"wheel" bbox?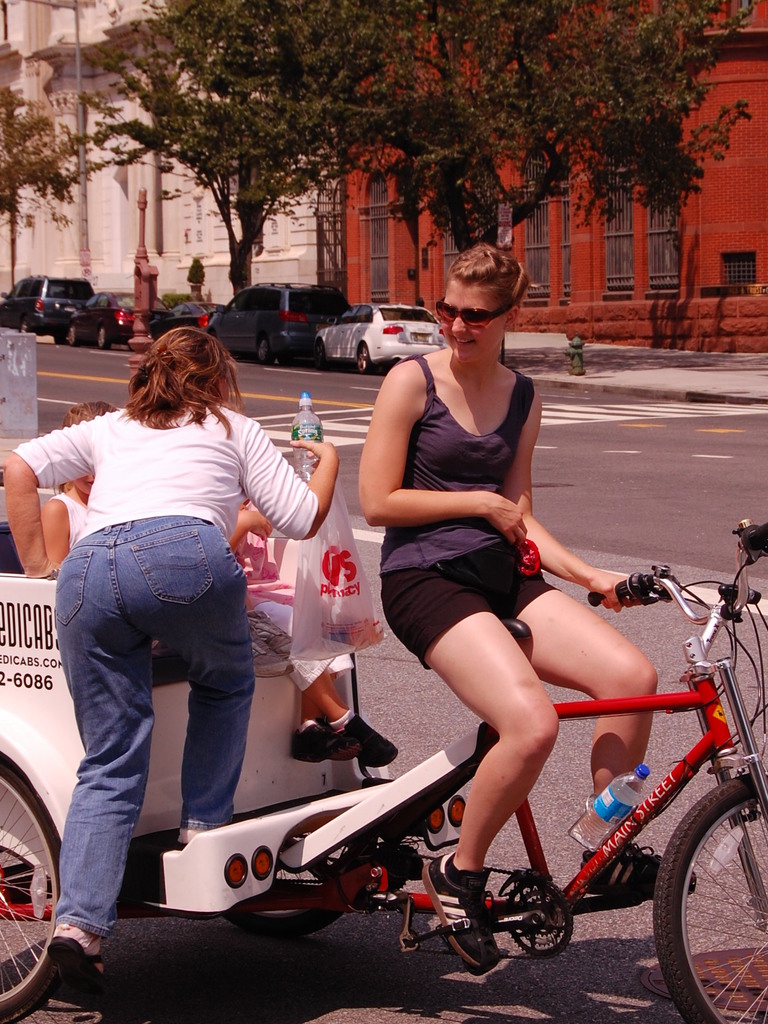
(0, 751, 63, 1023)
